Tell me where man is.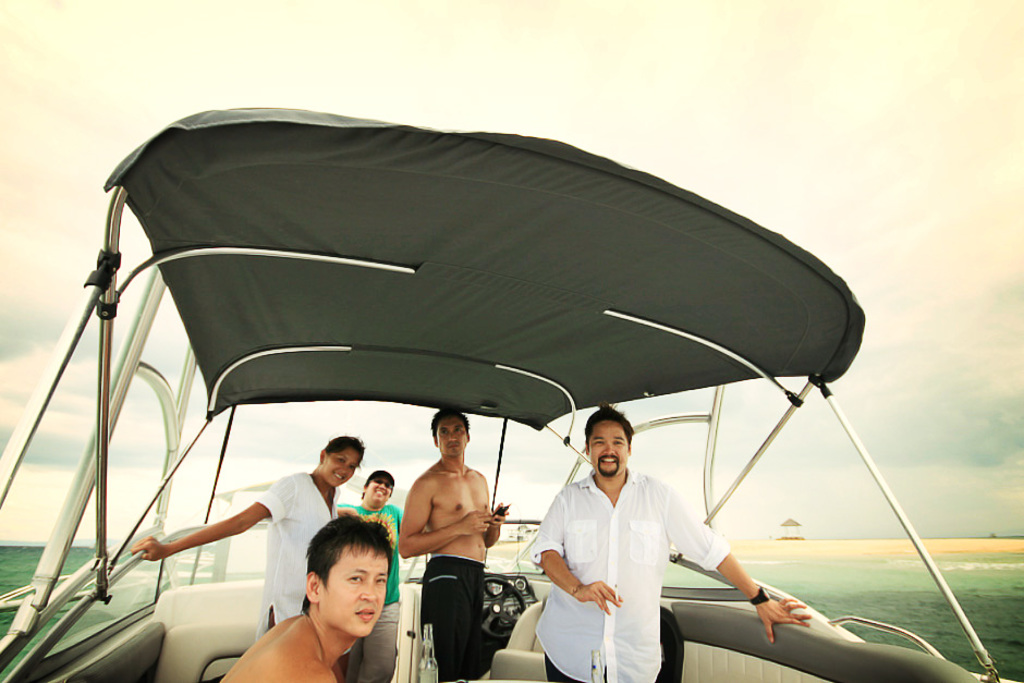
man is at bbox=[529, 405, 813, 682].
